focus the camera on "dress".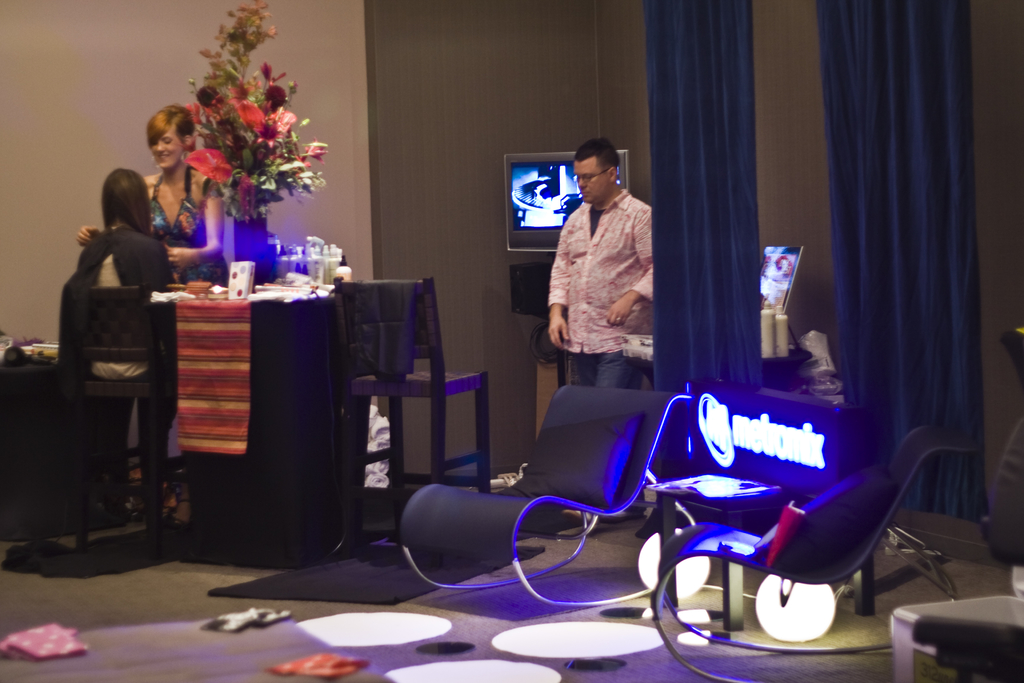
Focus region: detection(152, 163, 228, 288).
